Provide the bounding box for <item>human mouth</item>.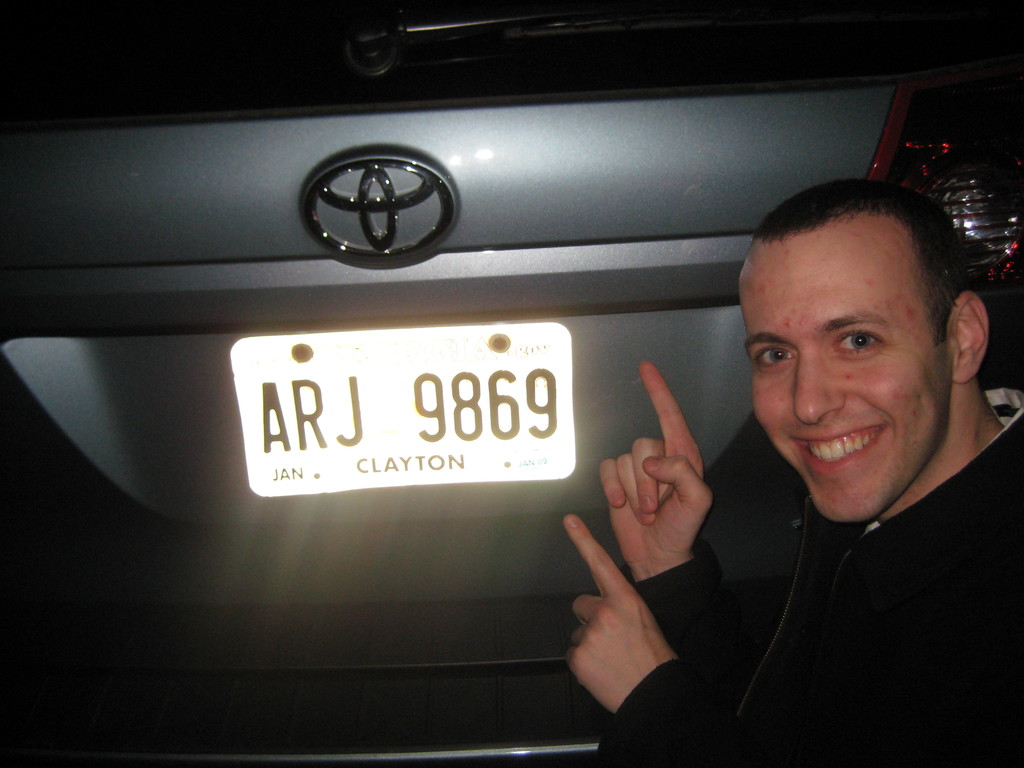
bbox=[789, 424, 882, 466].
